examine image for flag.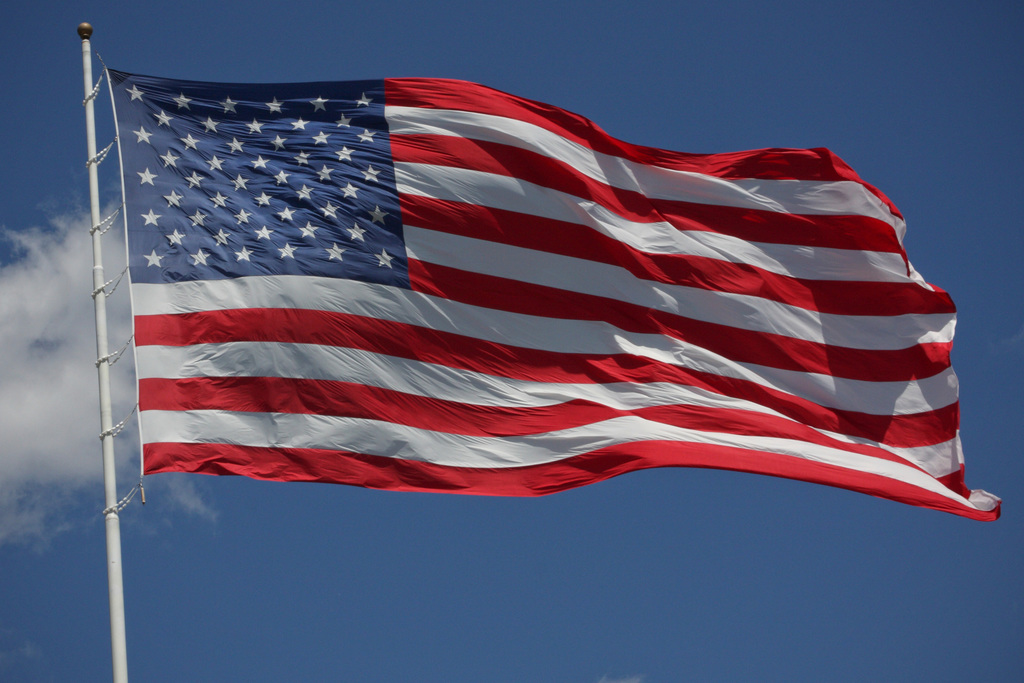
Examination result: (104, 52, 980, 547).
